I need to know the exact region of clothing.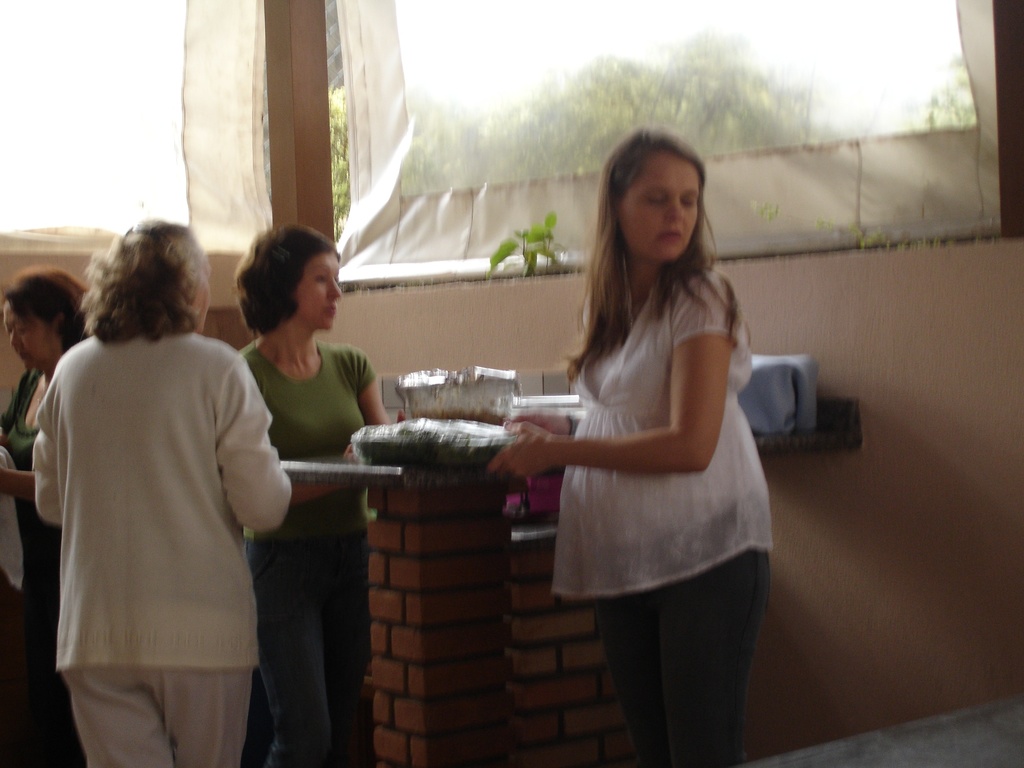
Region: (28, 278, 278, 733).
